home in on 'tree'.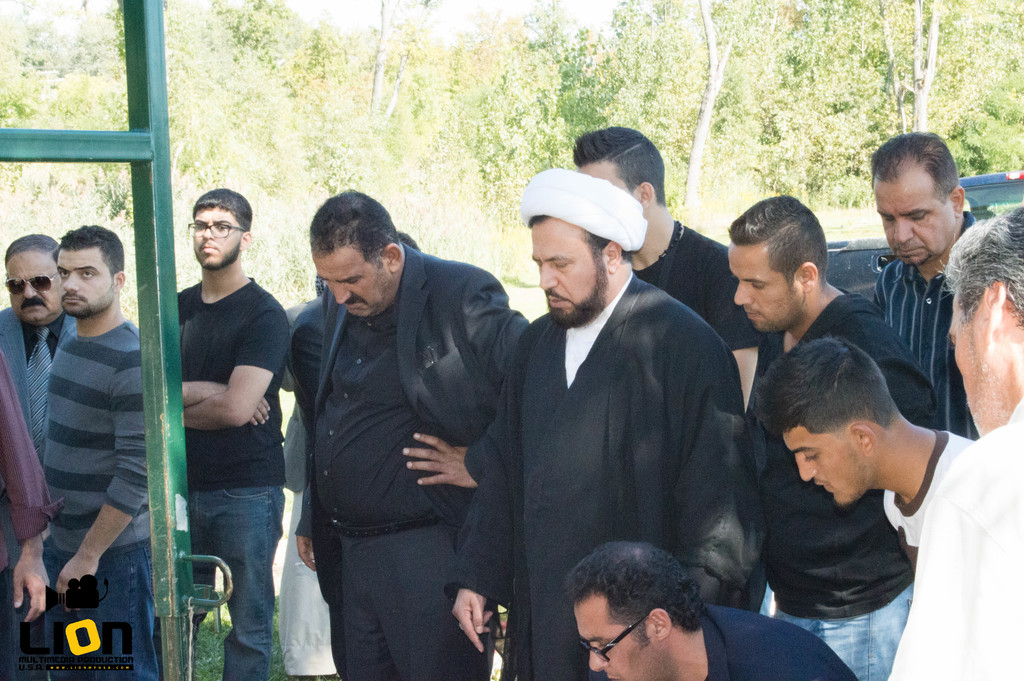
Homed in at 764:0:1023:235.
